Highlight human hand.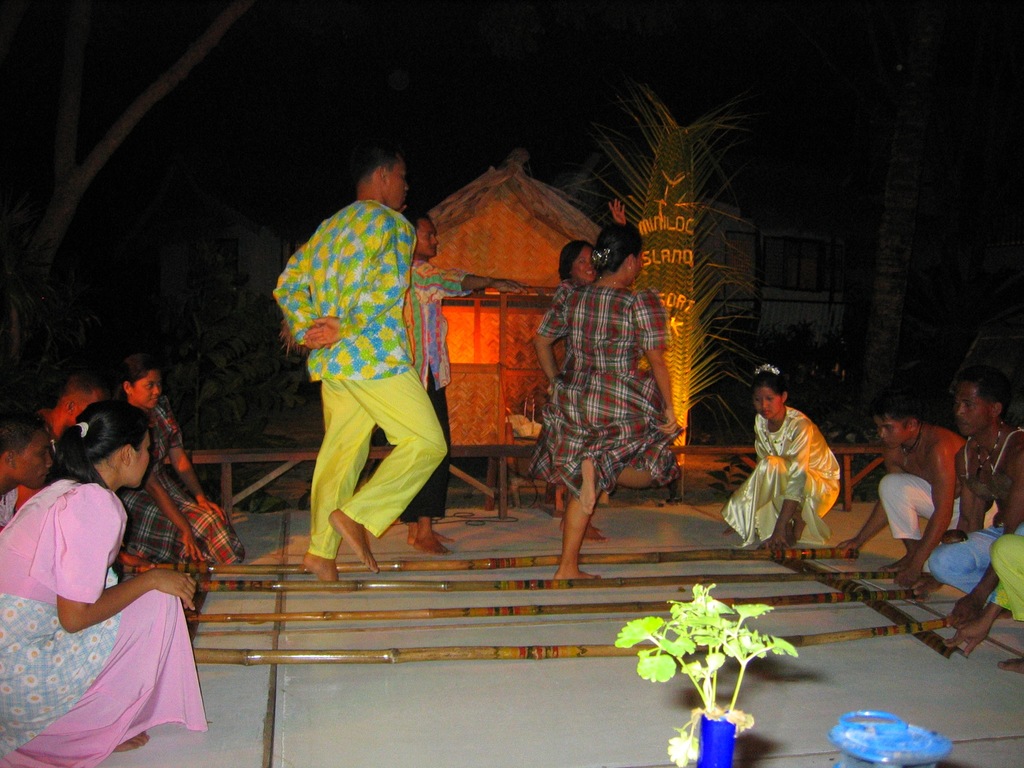
Highlighted region: (left=149, top=570, right=199, bottom=612).
